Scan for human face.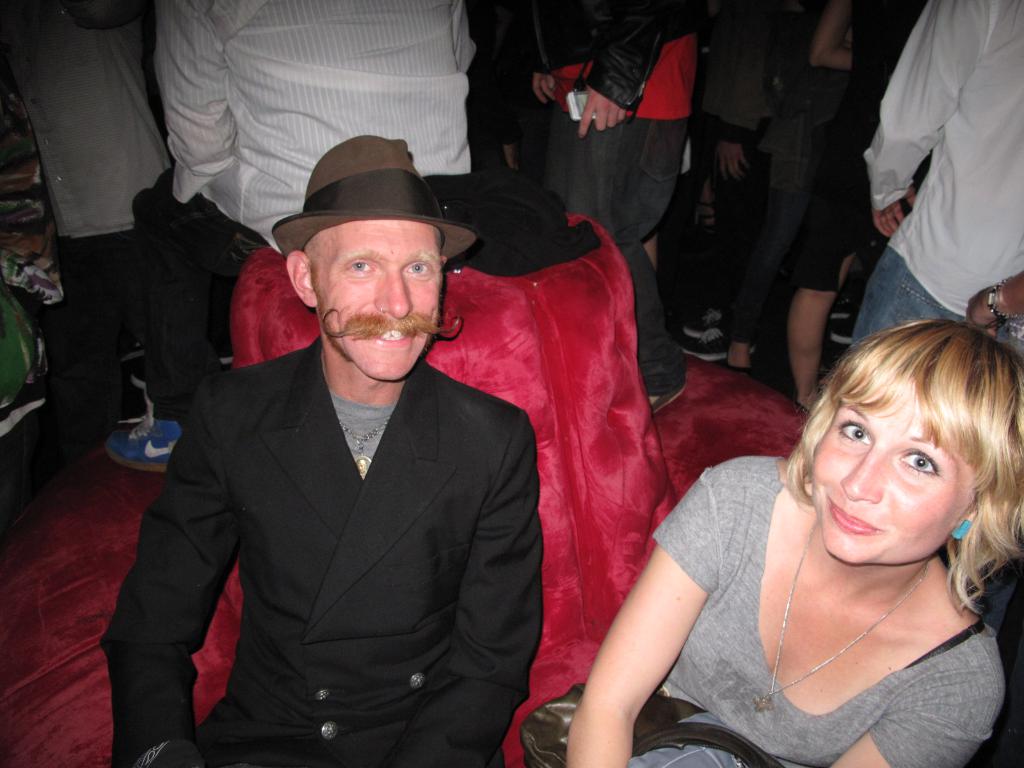
Scan result: 808/390/977/566.
